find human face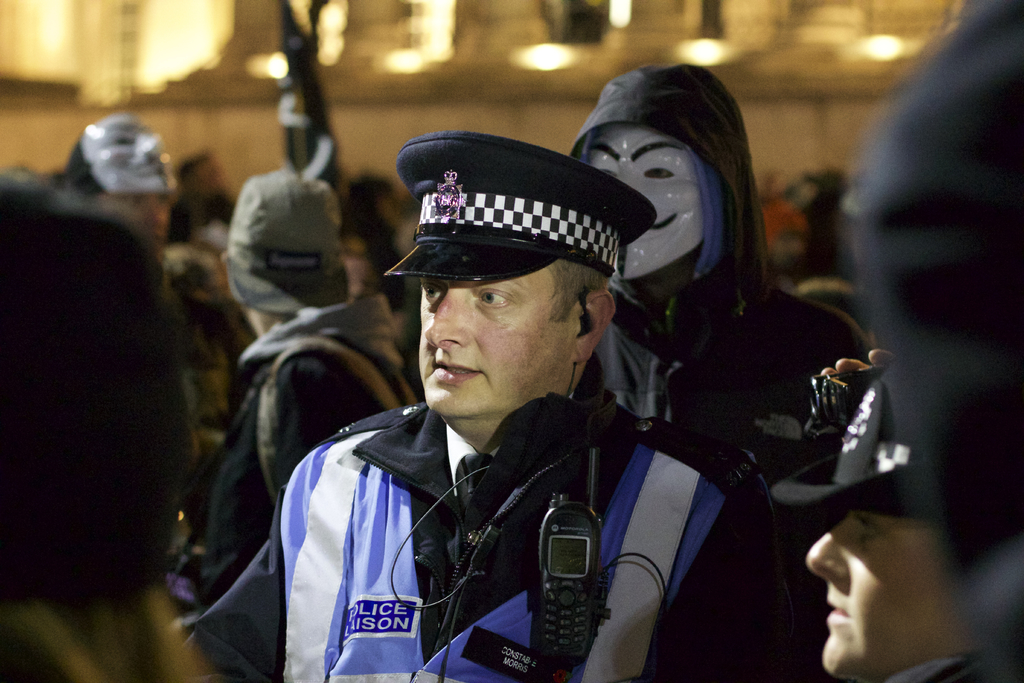
{"x1": 586, "y1": 121, "x2": 705, "y2": 279}
